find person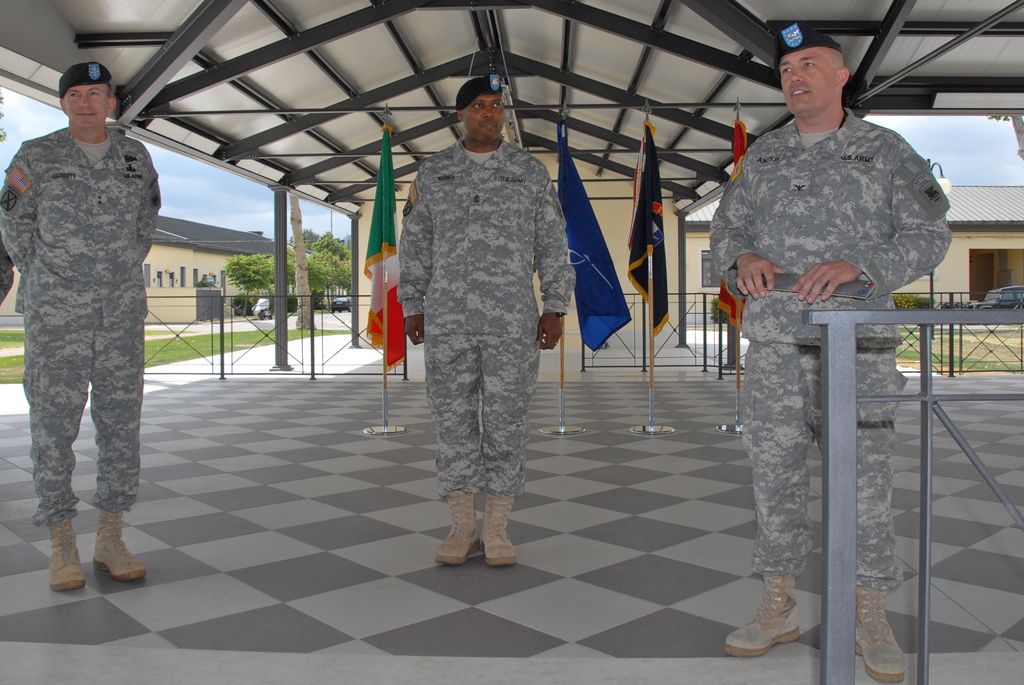
detection(705, 20, 952, 684)
